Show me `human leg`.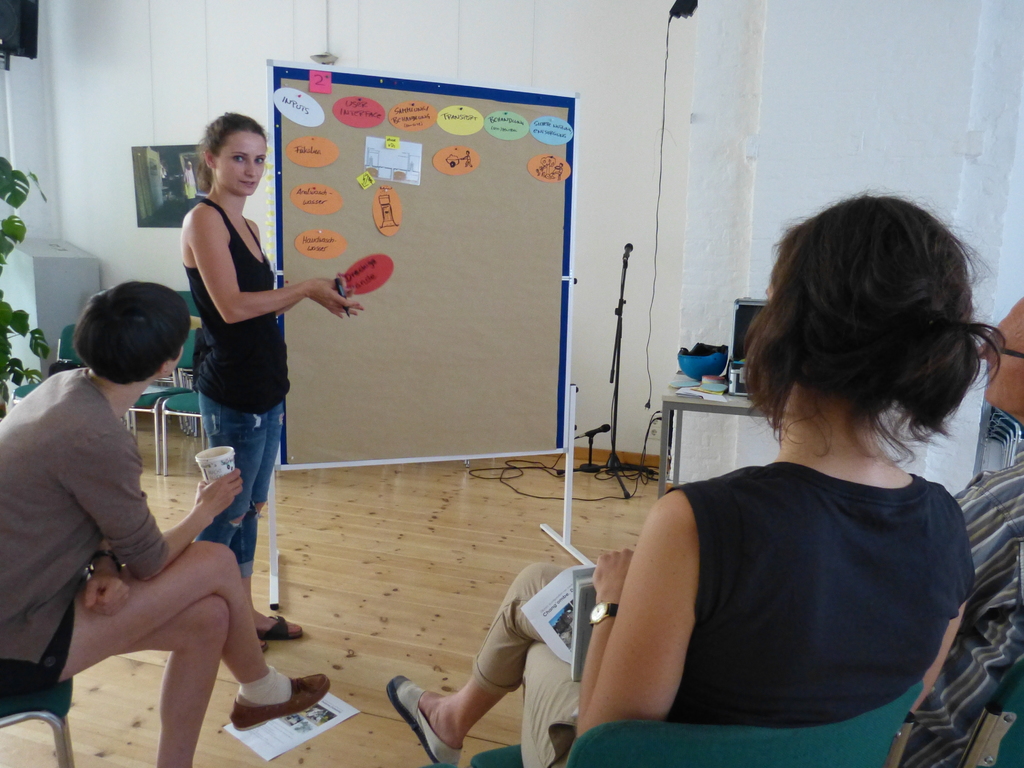
`human leg` is here: <box>511,642,574,762</box>.
